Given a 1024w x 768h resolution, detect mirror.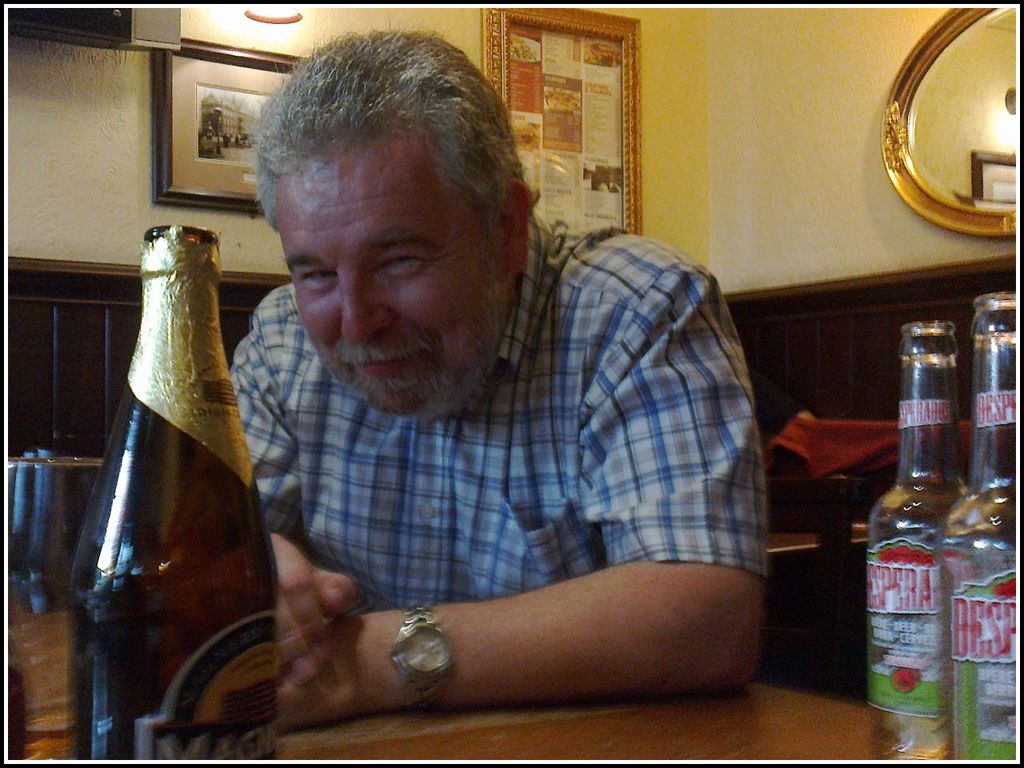
<region>907, 6, 1017, 208</region>.
